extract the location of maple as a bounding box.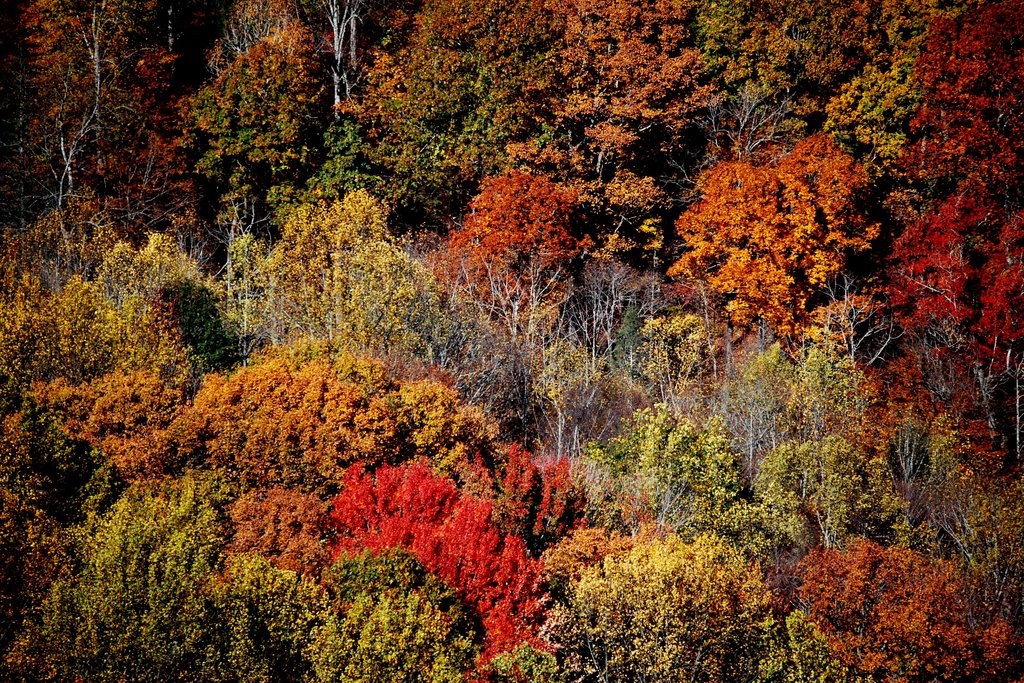
rect(820, 0, 970, 172).
